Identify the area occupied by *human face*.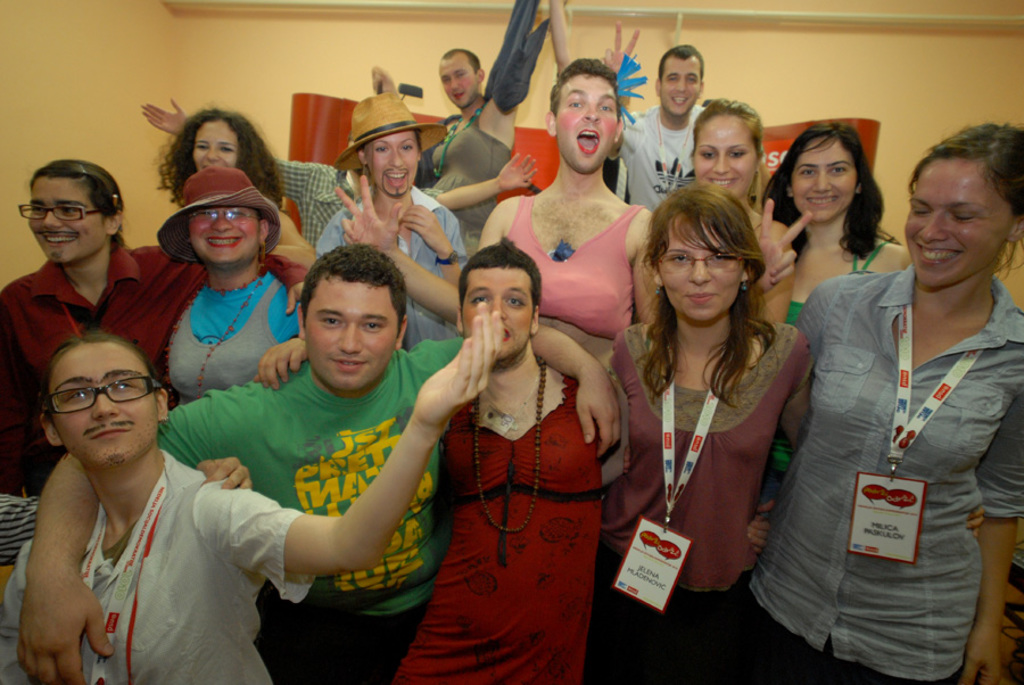
Area: box=[911, 165, 993, 298].
